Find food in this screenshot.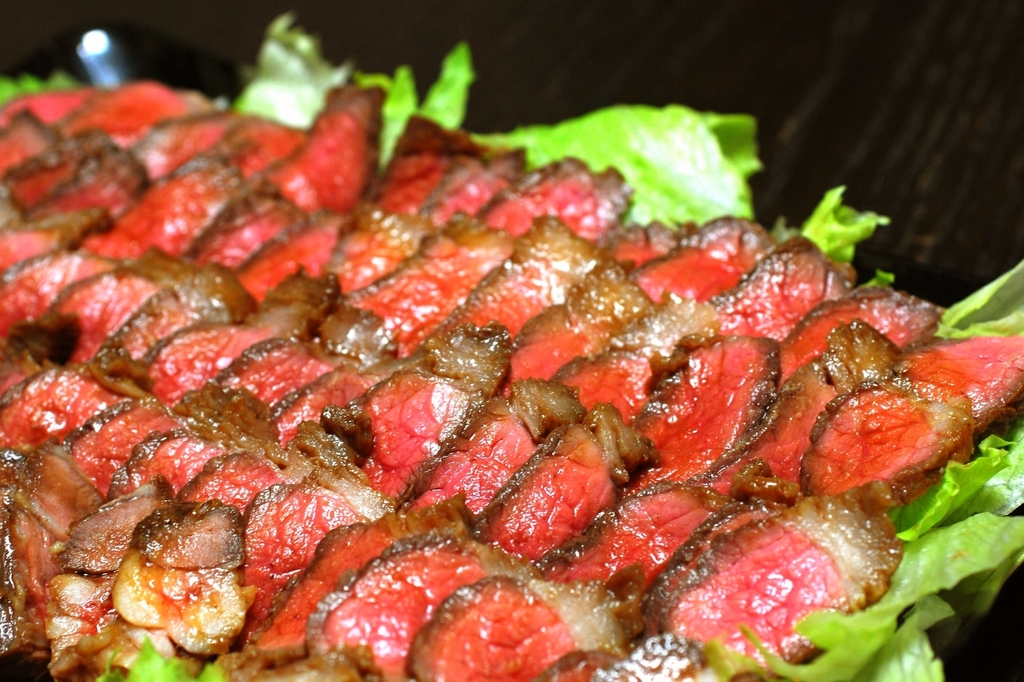
The bounding box for food is l=799, t=370, r=967, b=511.
